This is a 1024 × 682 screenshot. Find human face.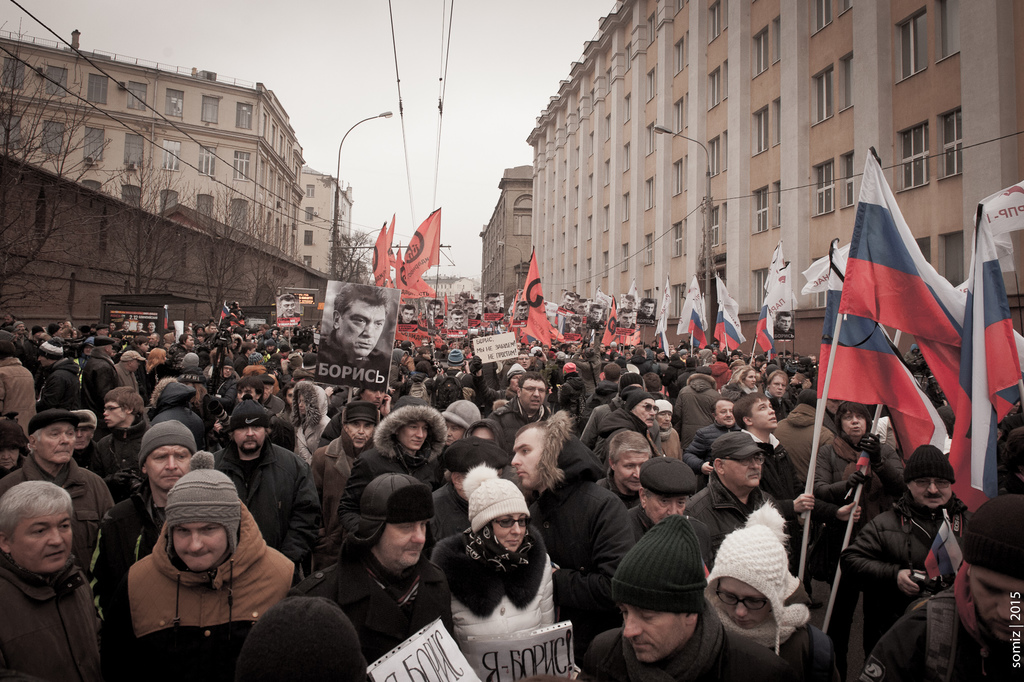
Bounding box: {"left": 378, "top": 518, "right": 431, "bottom": 567}.
